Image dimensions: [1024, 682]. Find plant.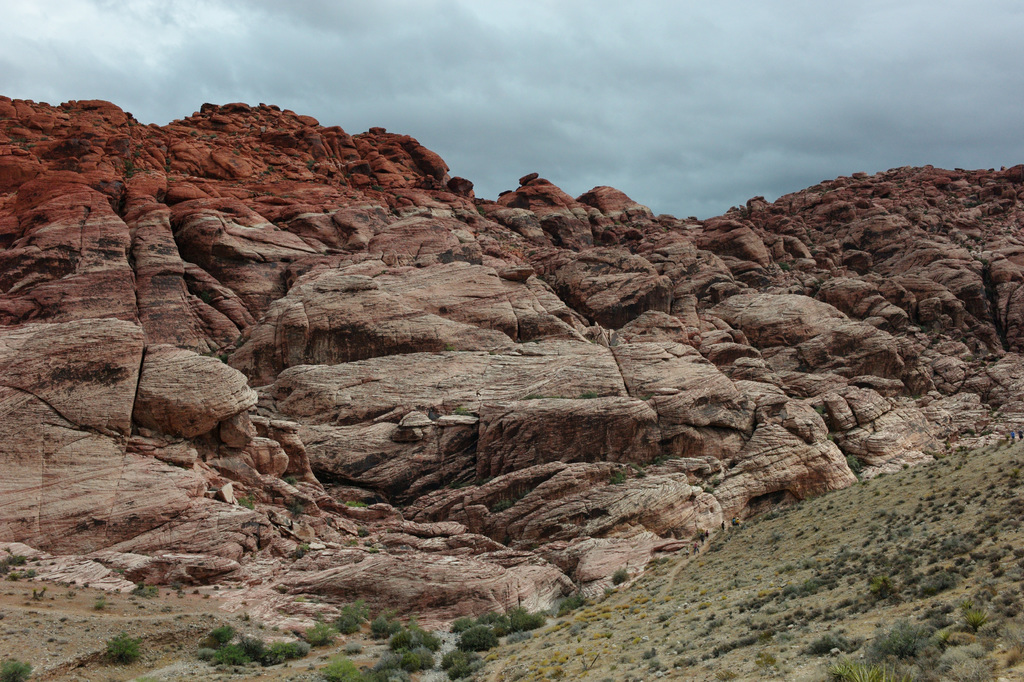
bbox(871, 613, 926, 664).
